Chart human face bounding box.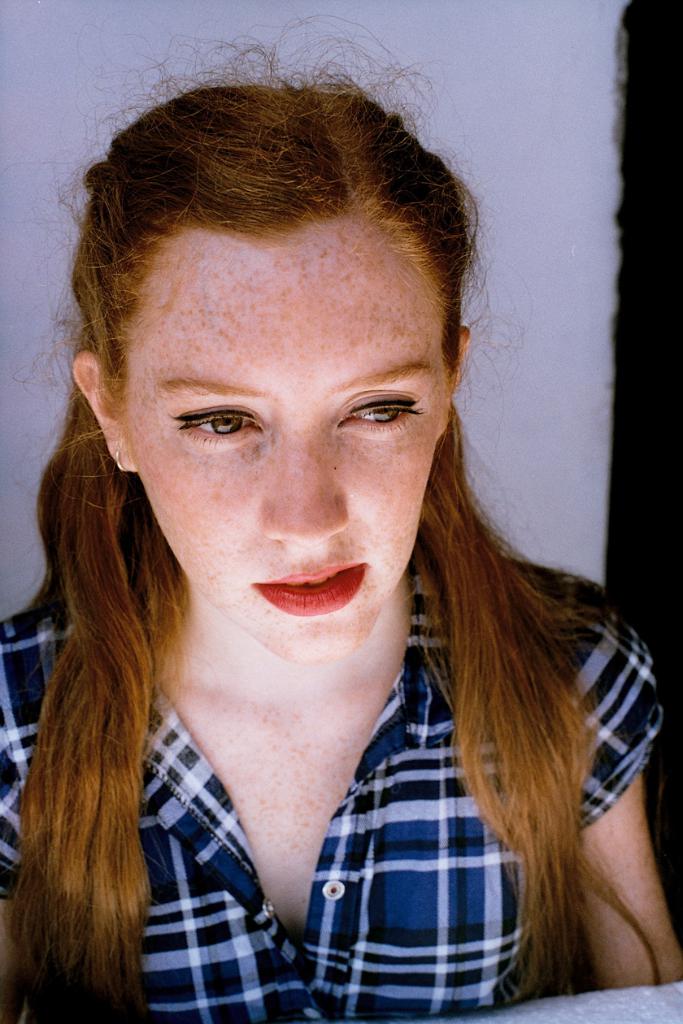
Charted: {"x1": 120, "y1": 245, "x2": 442, "y2": 664}.
